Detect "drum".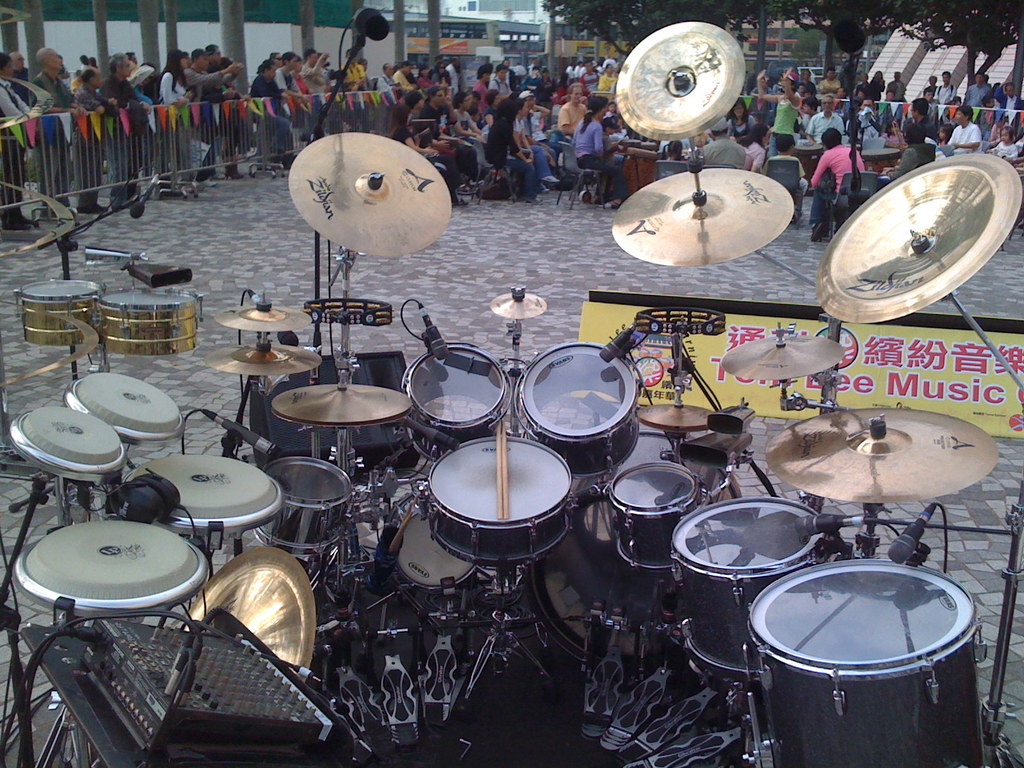
Detected at x1=512, y1=340, x2=639, y2=479.
